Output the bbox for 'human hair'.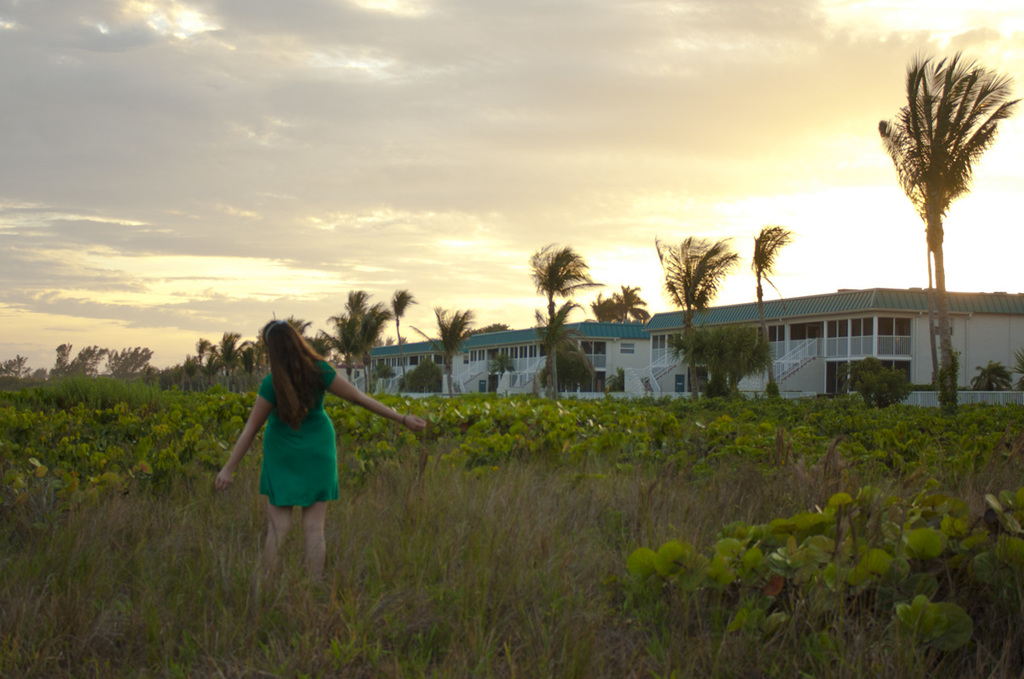
<bbox>250, 327, 323, 432</bbox>.
